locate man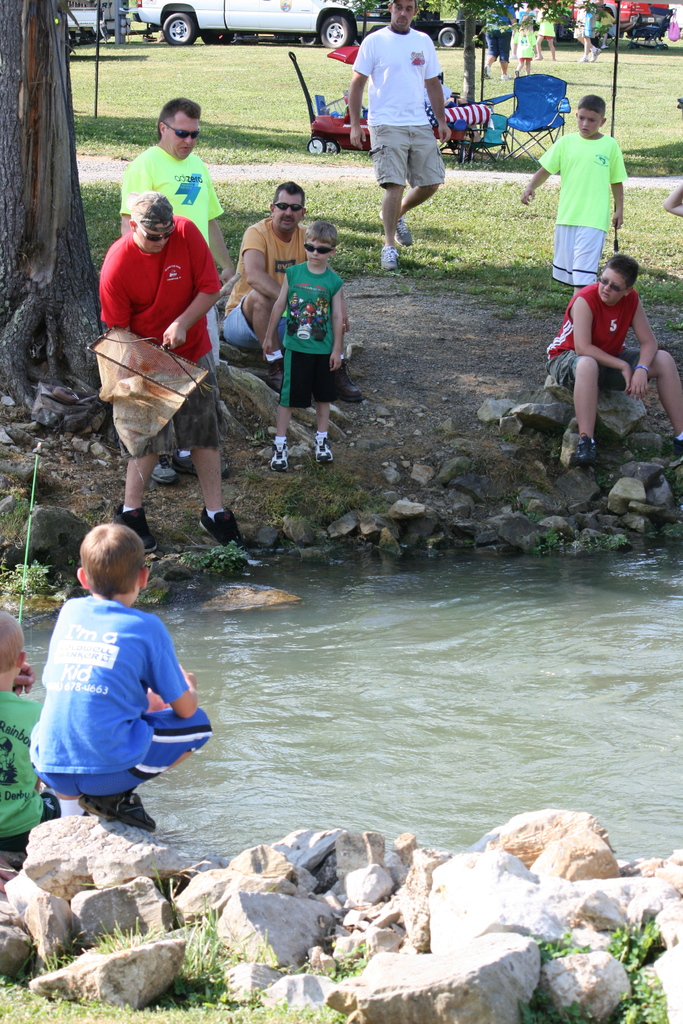
<bbox>215, 178, 312, 351</bbox>
